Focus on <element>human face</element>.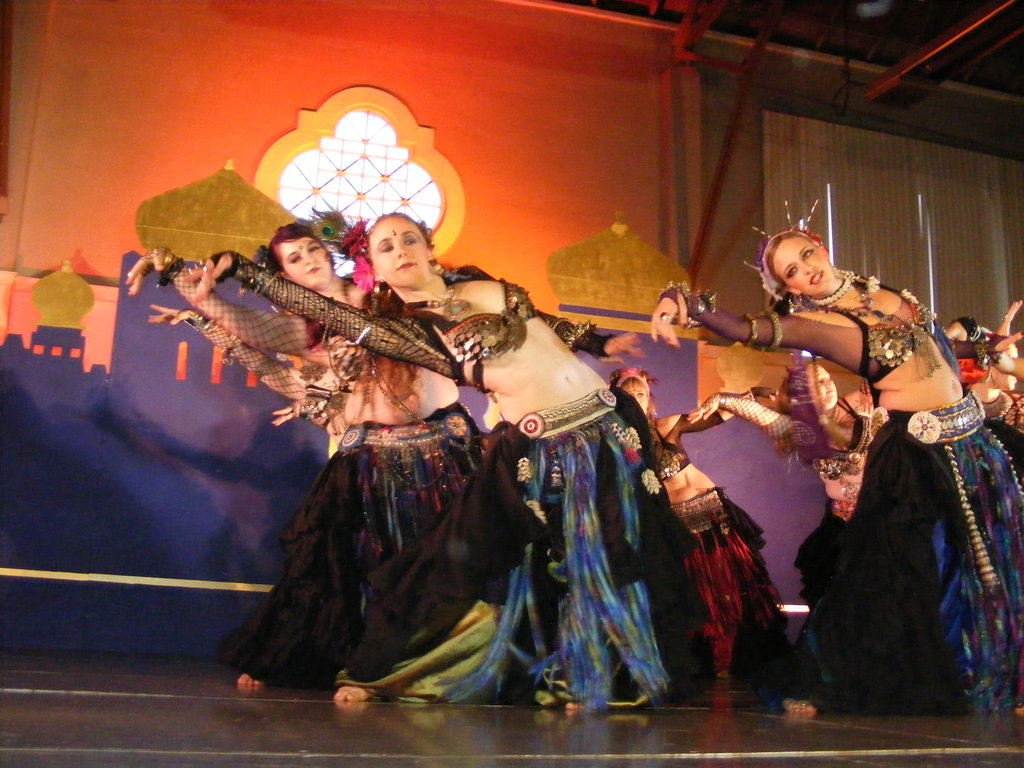
Focused at [774,236,834,291].
